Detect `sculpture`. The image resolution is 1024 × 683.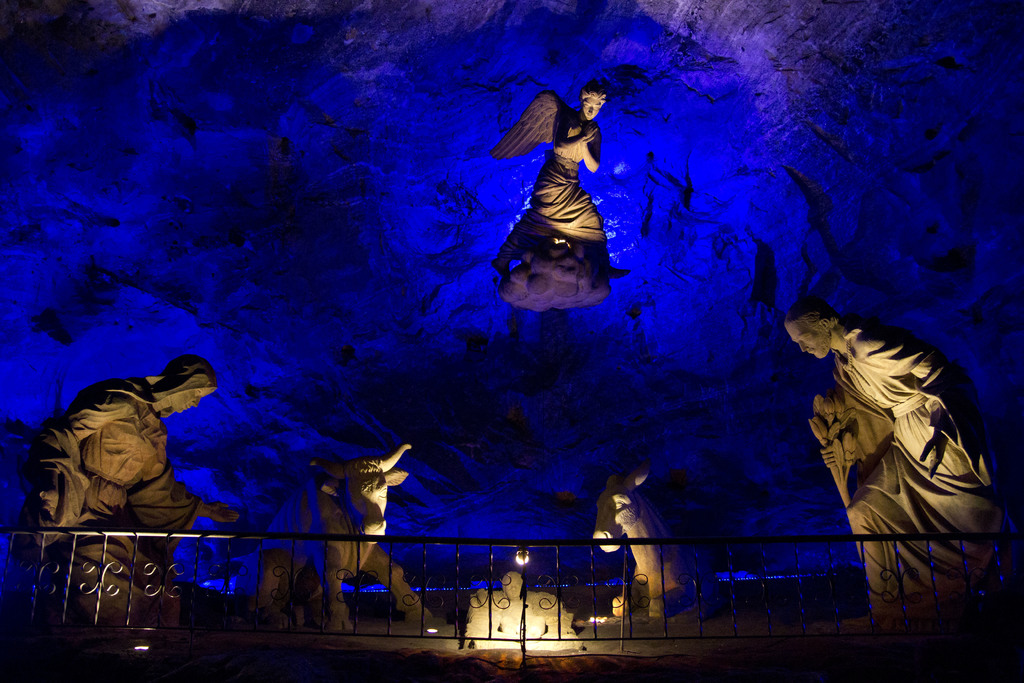
0,356,243,637.
